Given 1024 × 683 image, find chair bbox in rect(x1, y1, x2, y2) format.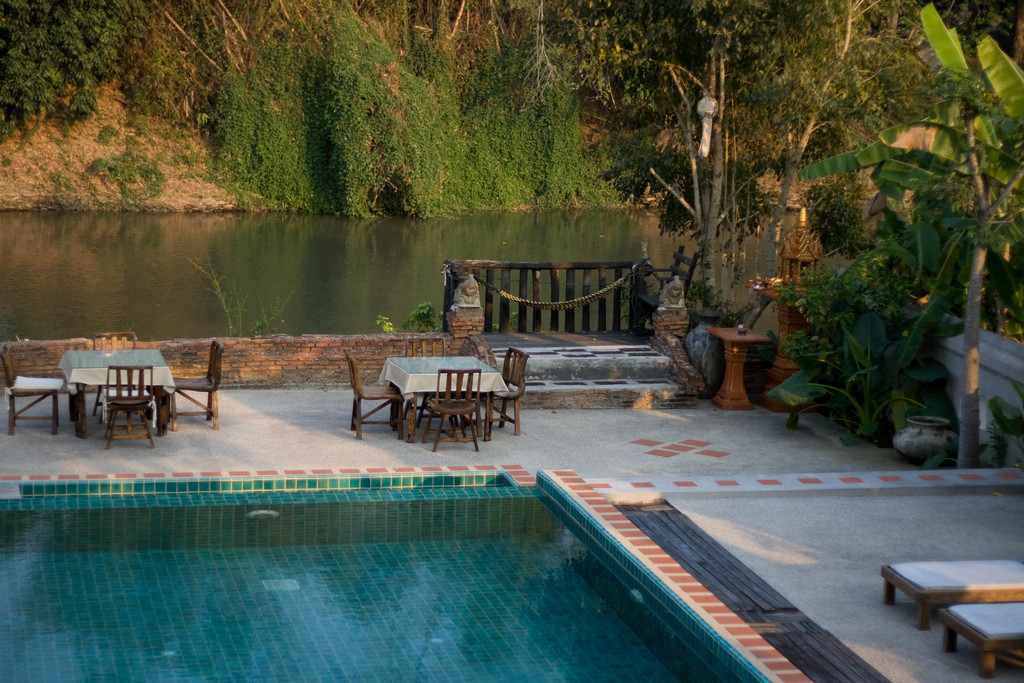
rect(163, 338, 220, 427).
